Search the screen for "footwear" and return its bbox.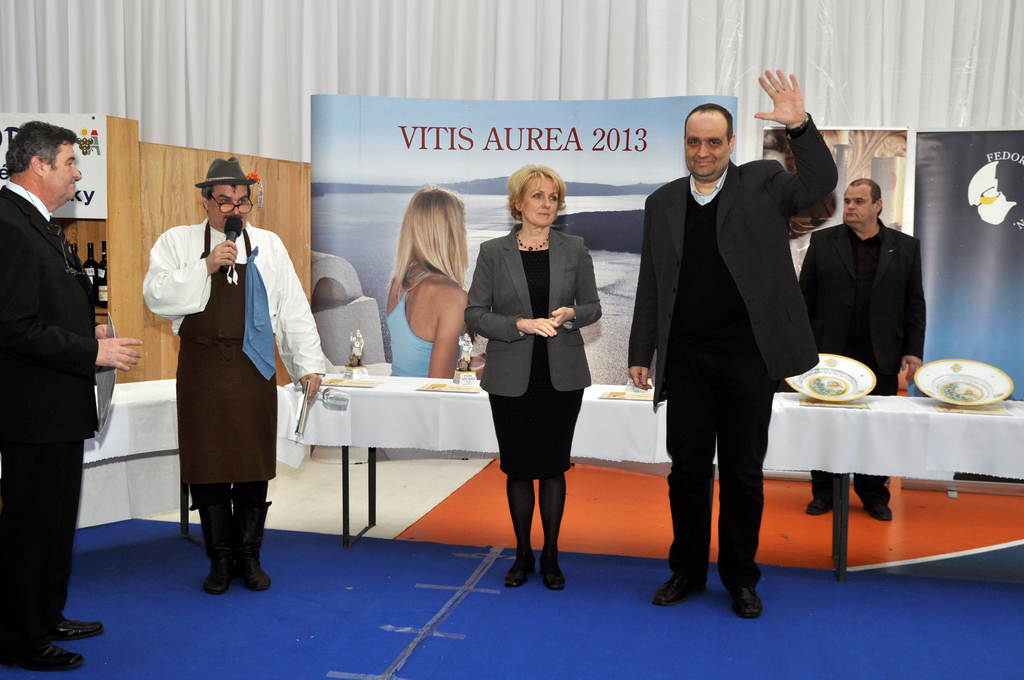
Found: pyautogui.locateOnScreen(724, 564, 762, 622).
